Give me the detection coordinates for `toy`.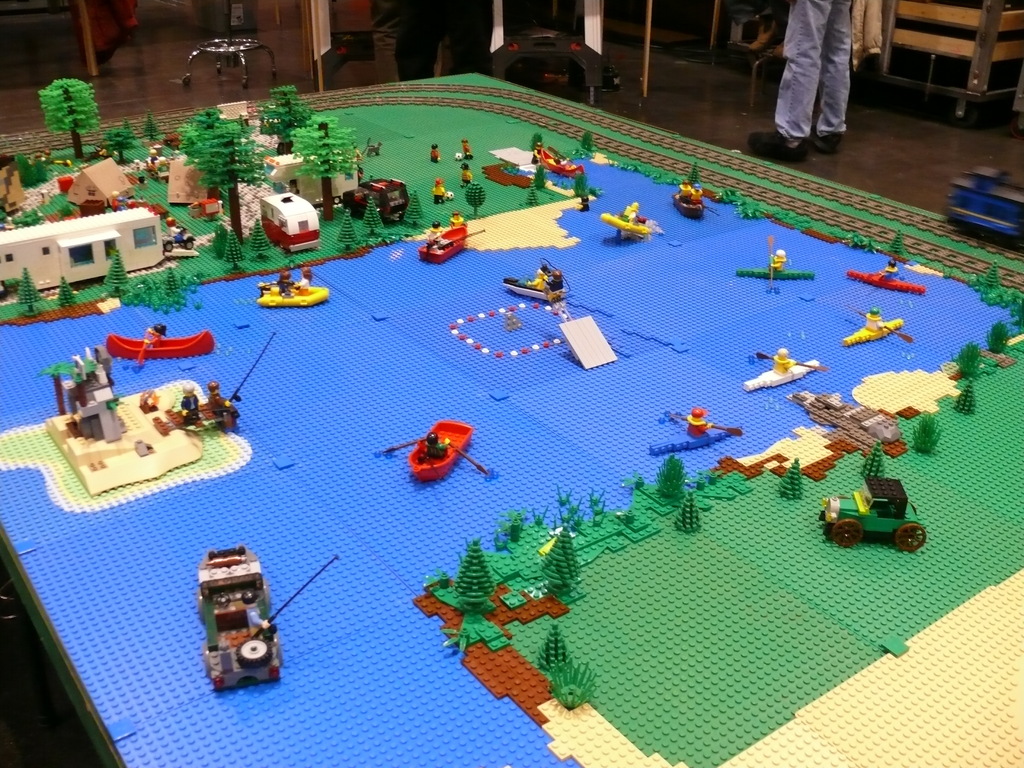
pyautogui.locateOnScreen(326, 208, 371, 245).
